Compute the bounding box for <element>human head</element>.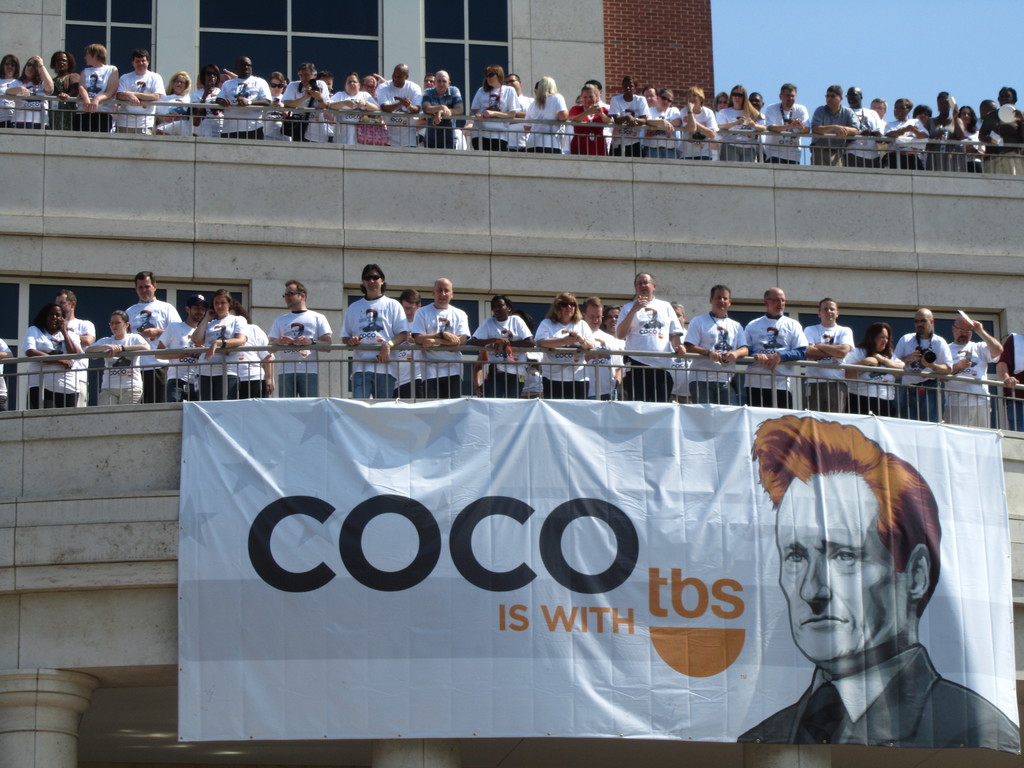
x1=620 y1=75 x2=637 y2=97.
